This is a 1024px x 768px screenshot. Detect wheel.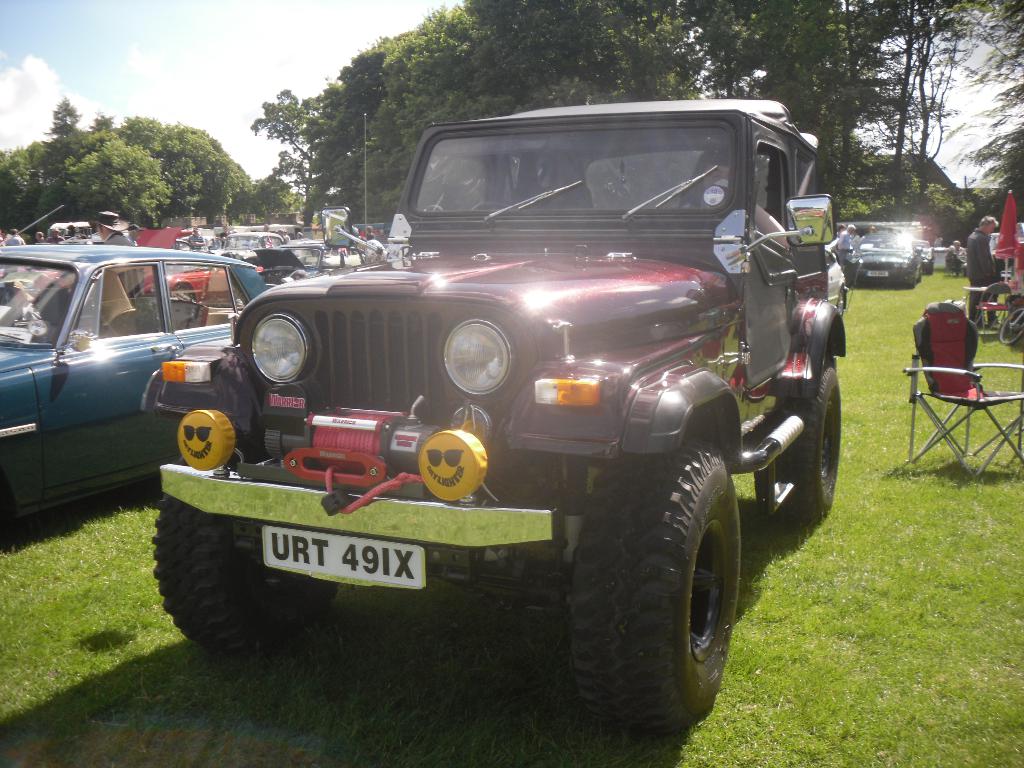
box(998, 309, 1023, 342).
